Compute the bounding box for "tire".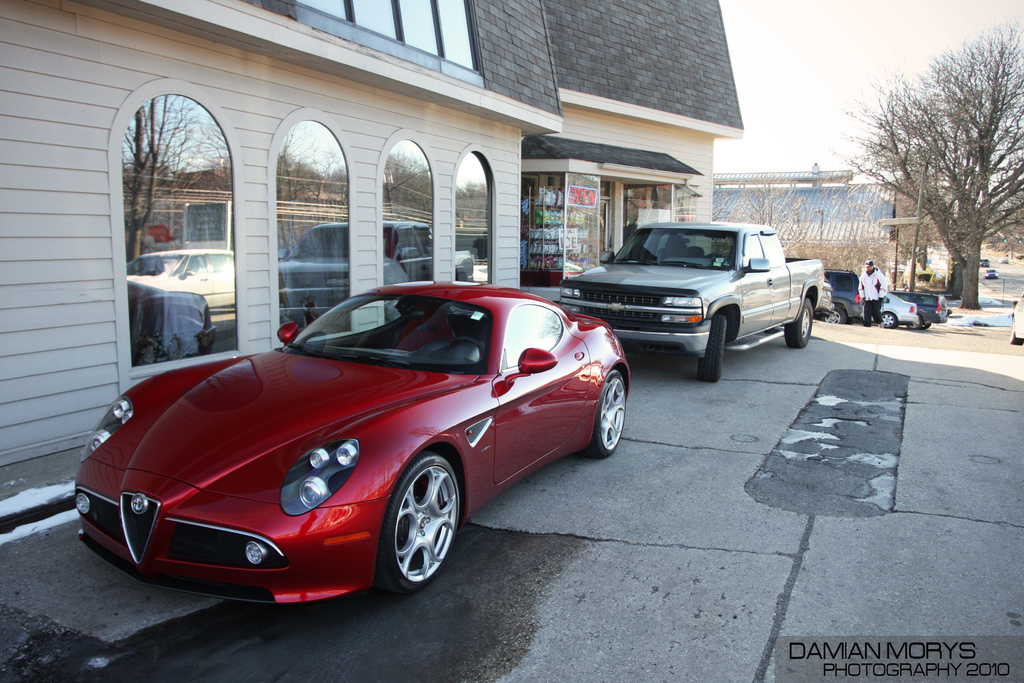
<region>1007, 318, 1023, 346</region>.
